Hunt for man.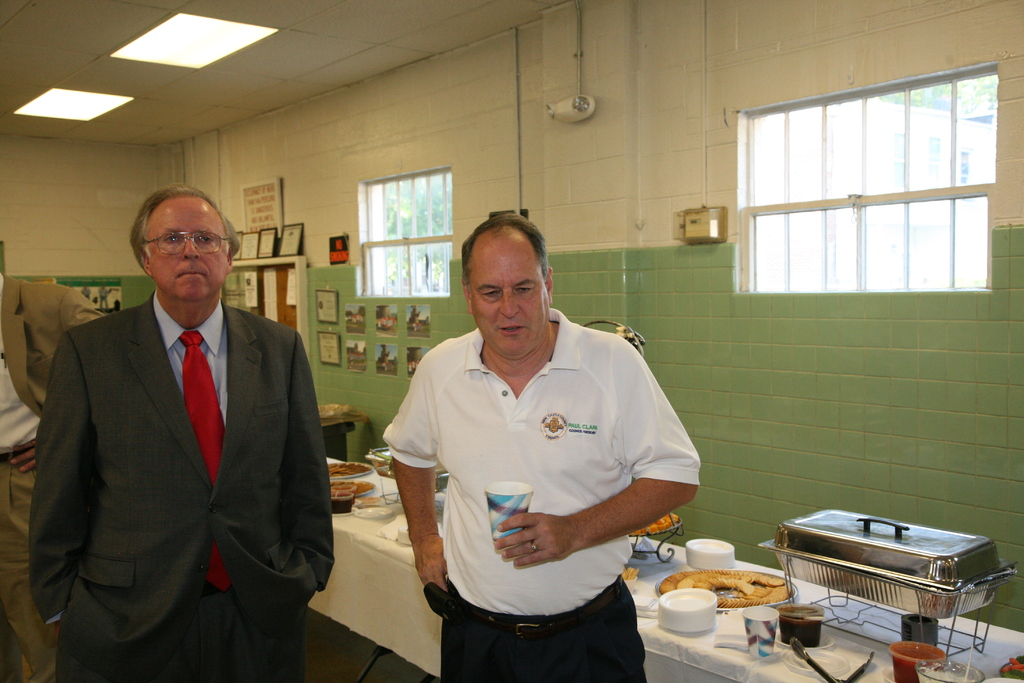
Hunted down at 0, 268, 109, 682.
